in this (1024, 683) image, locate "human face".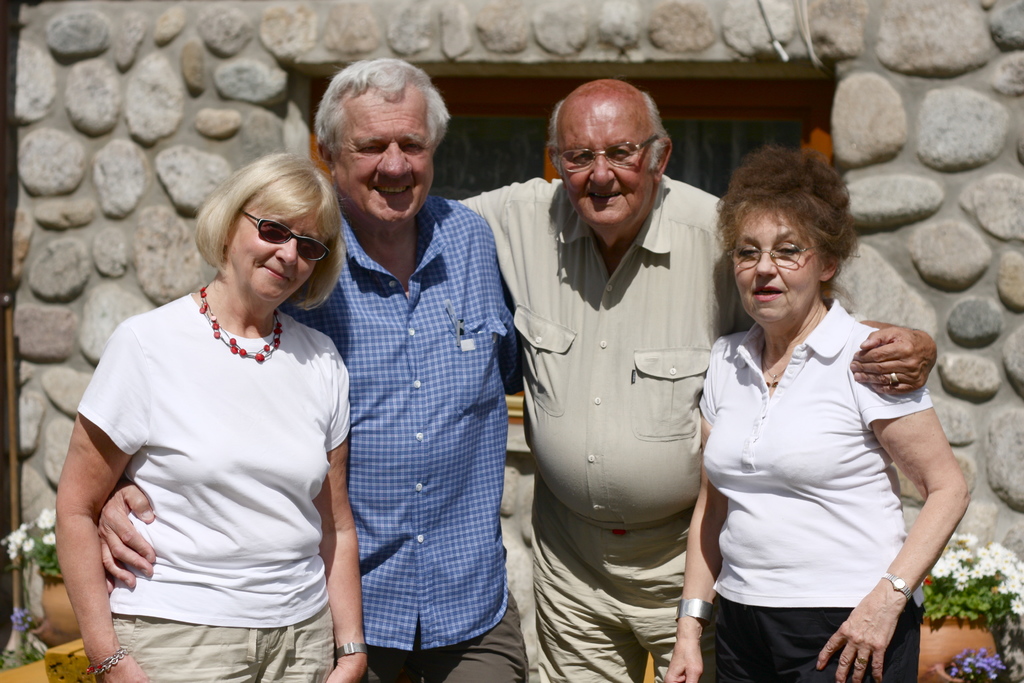
Bounding box: <bbox>229, 210, 328, 310</bbox>.
